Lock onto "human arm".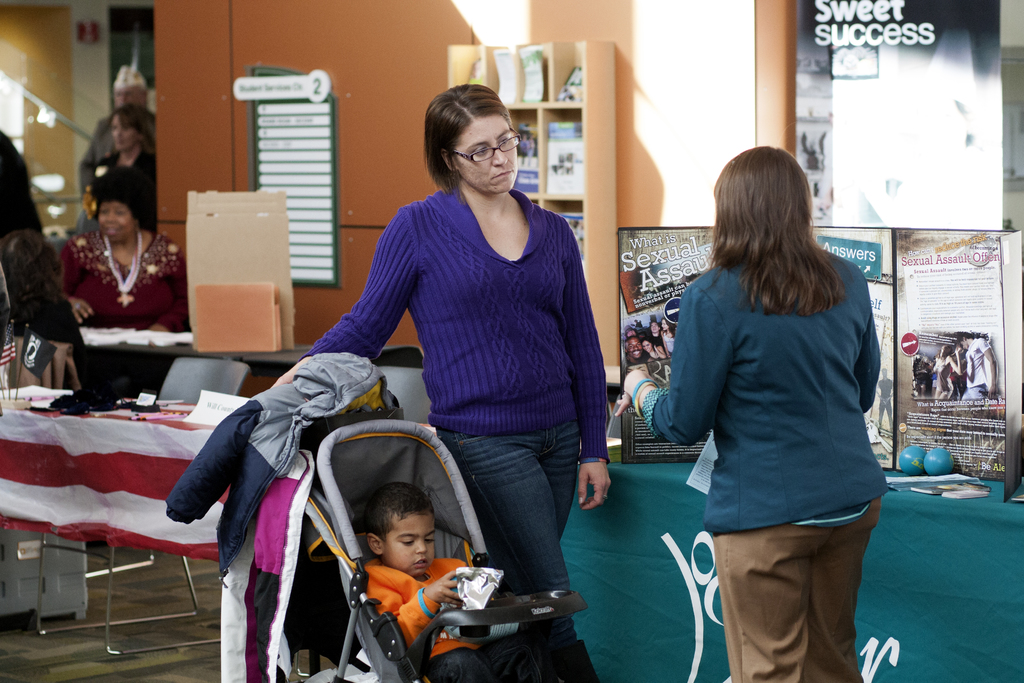
Locked: 943,344,967,375.
